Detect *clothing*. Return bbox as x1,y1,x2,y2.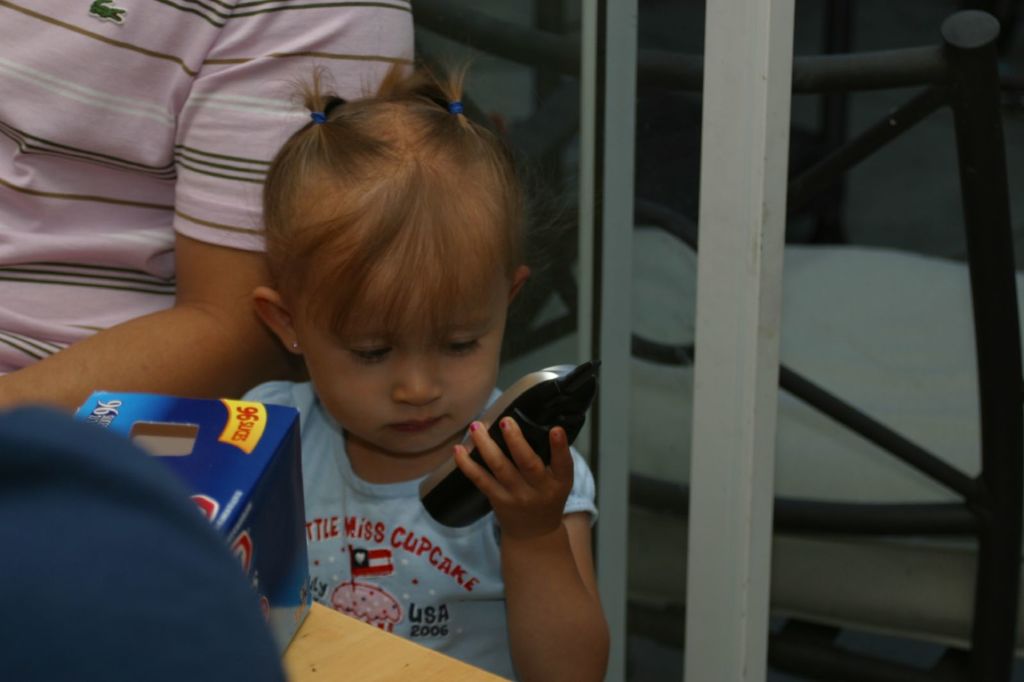
1,6,407,681.
